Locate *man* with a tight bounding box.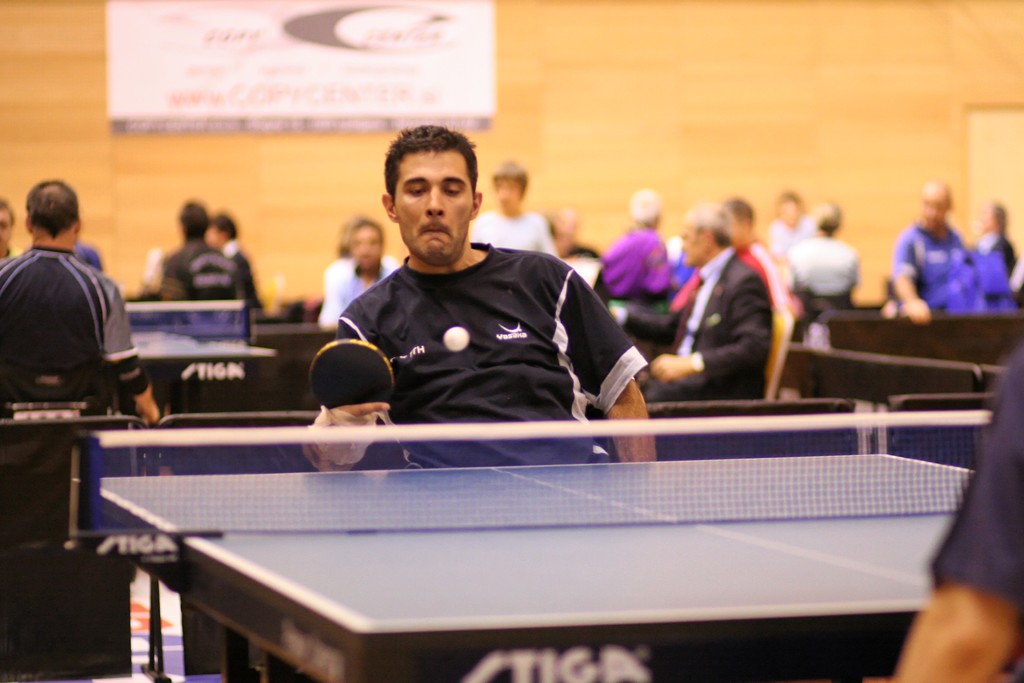
[783,200,857,306].
